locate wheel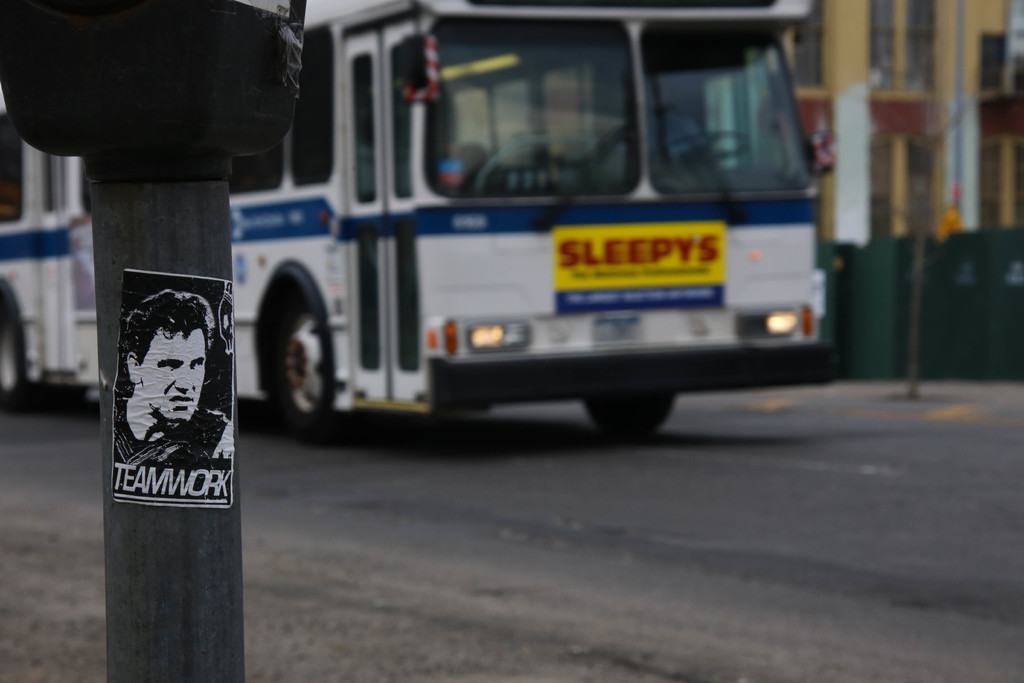
pyautogui.locateOnScreen(265, 283, 326, 440)
